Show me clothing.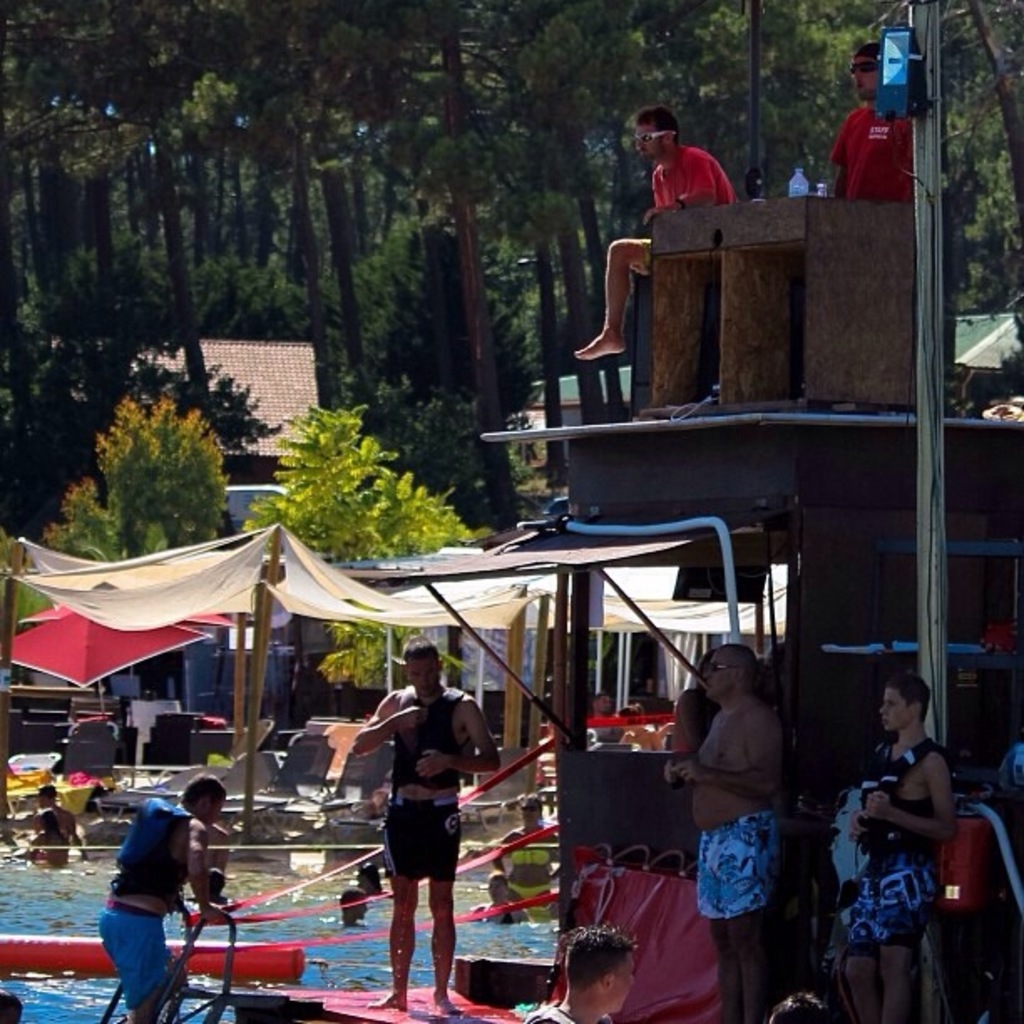
clothing is here: x1=644 y1=146 x2=738 y2=271.
